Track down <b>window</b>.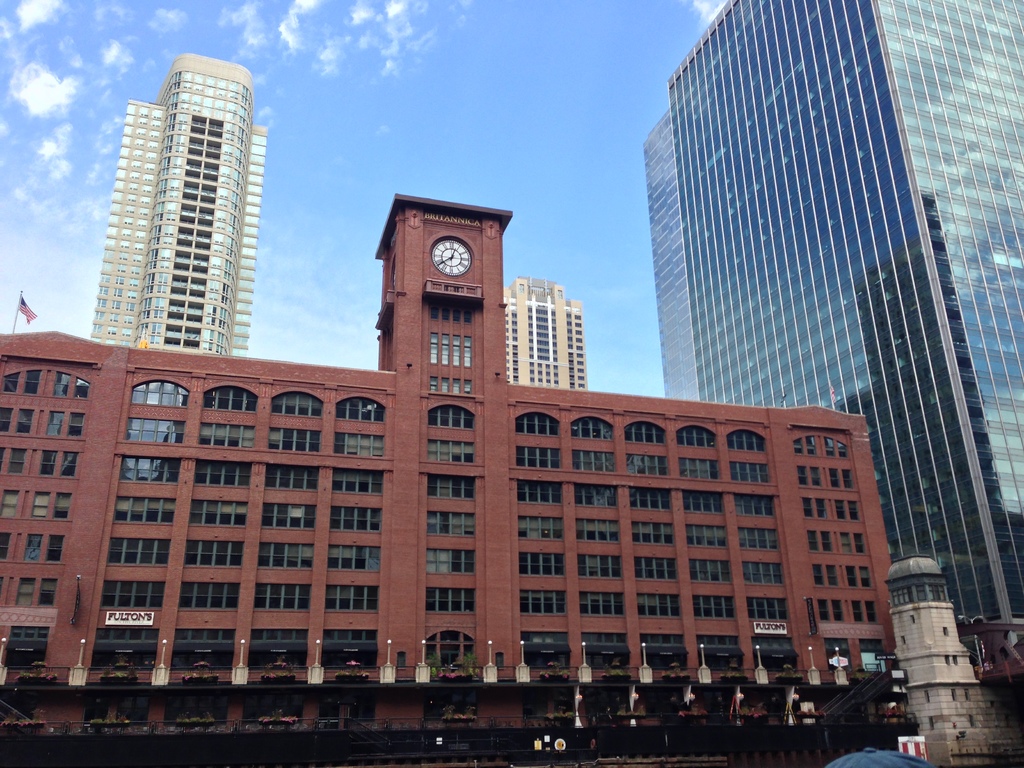
Tracked to pyautogui.locateOnScreen(679, 456, 719, 479).
